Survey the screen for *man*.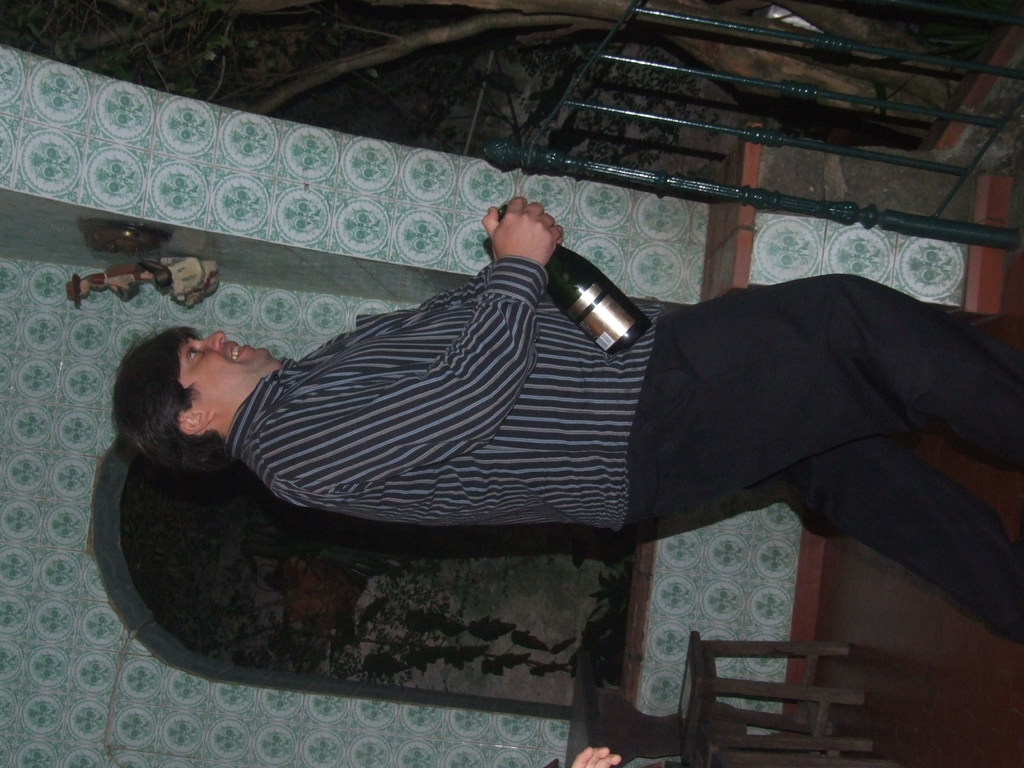
Survey found: 216:199:1012:624.
